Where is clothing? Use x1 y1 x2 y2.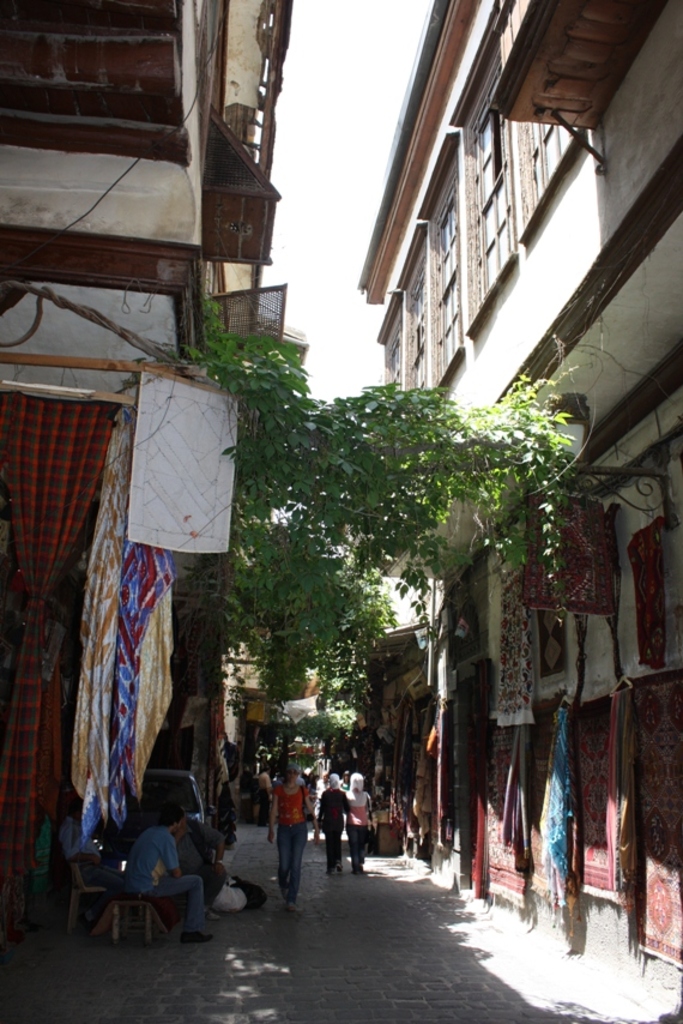
318 788 349 867.
